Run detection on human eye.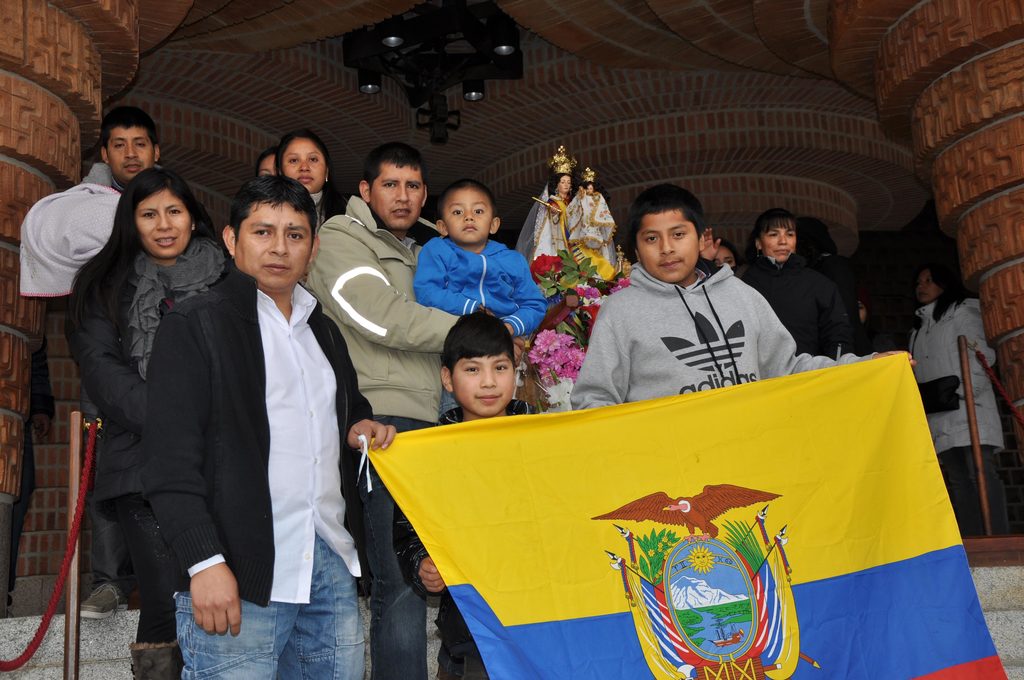
Result: bbox=(407, 181, 420, 190).
